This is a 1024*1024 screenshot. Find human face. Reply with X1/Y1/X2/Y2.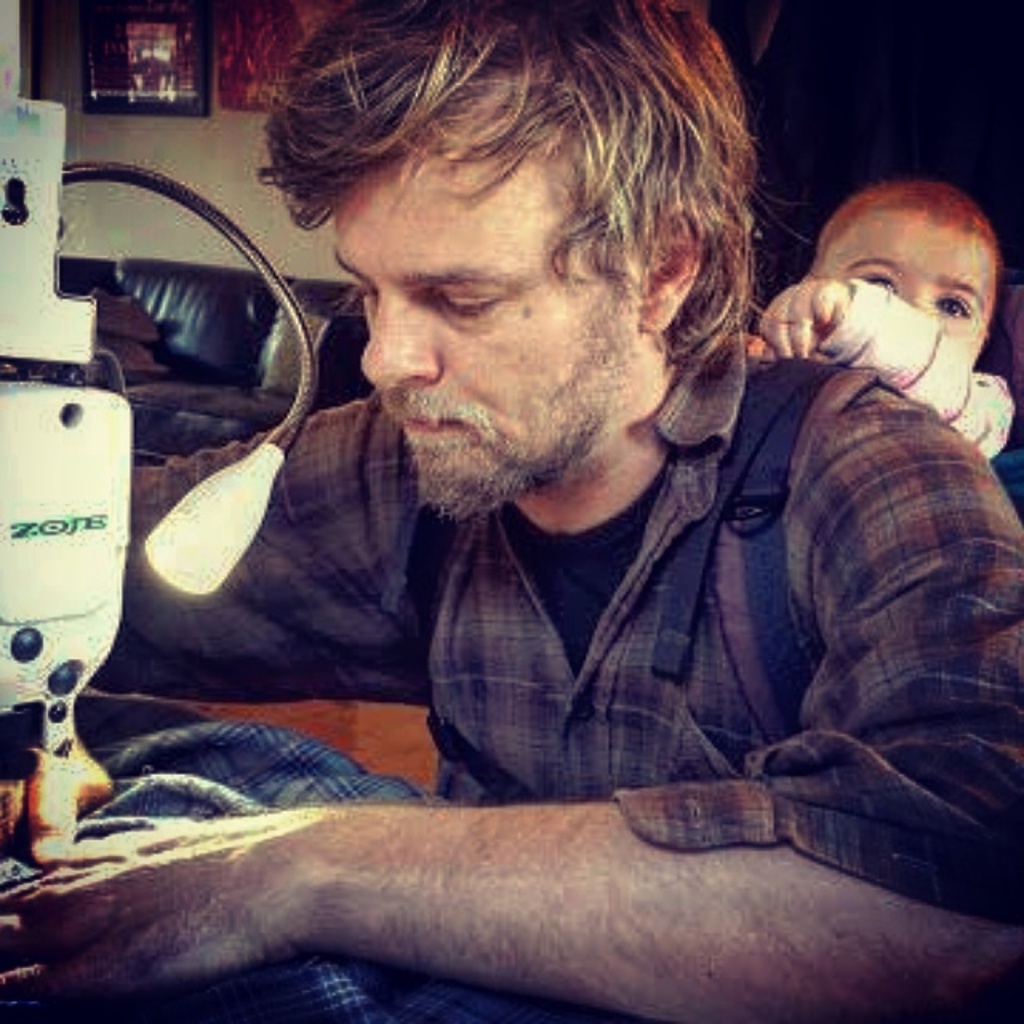
333/115/640/477.
